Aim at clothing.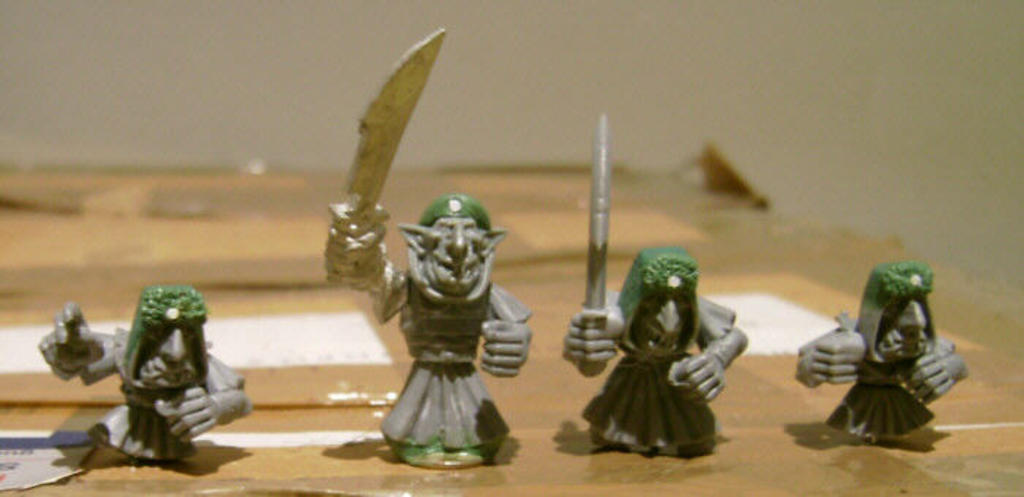
Aimed at rect(377, 279, 515, 455).
